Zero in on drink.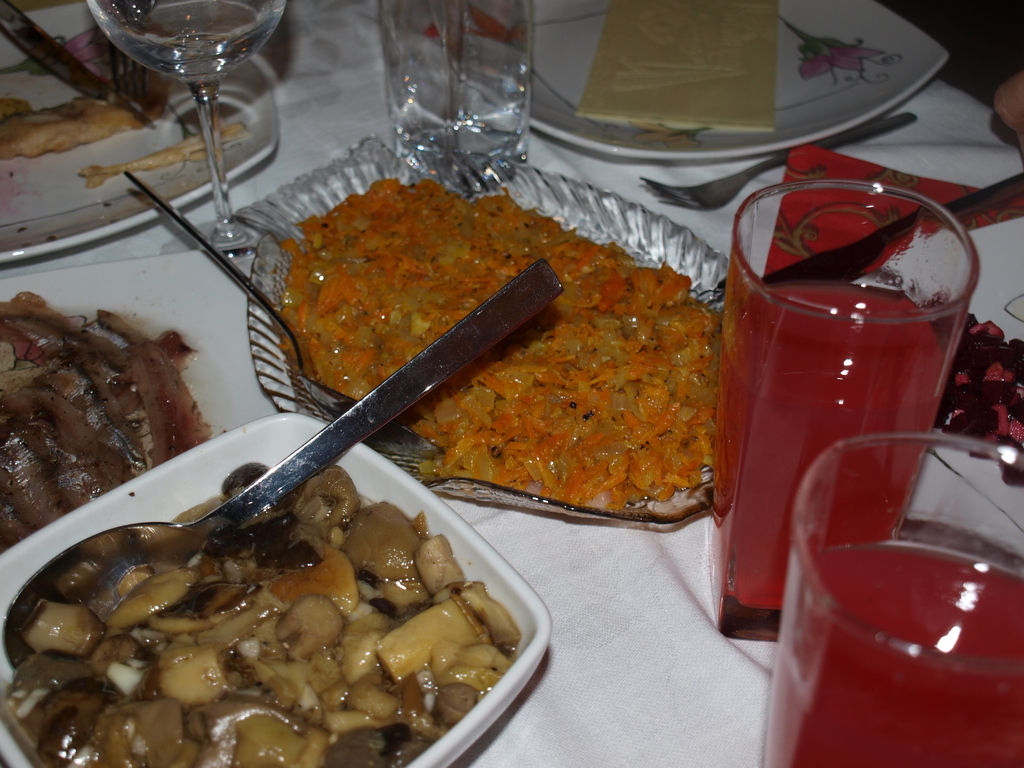
Zeroed in: crop(768, 543, 1023, 766).
